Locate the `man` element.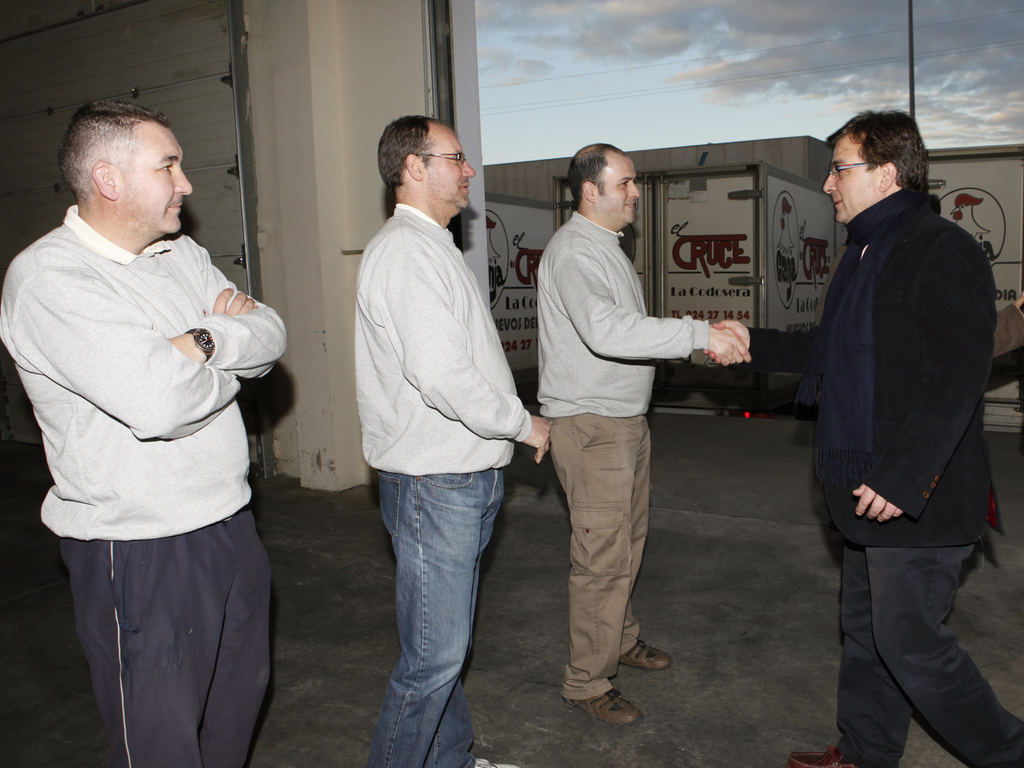
Element bbox: rect(535, 142, 752, 725).
